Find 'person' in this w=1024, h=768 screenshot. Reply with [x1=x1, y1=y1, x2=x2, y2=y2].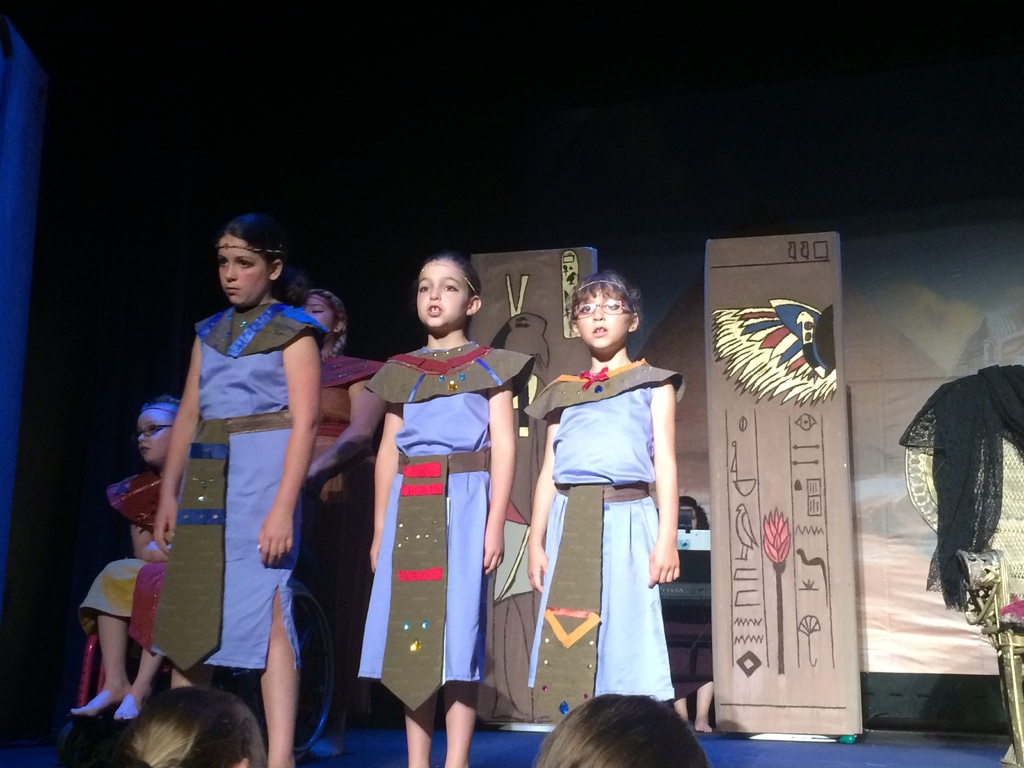
[x1=306, y1=287, x2=381, y2=755].
